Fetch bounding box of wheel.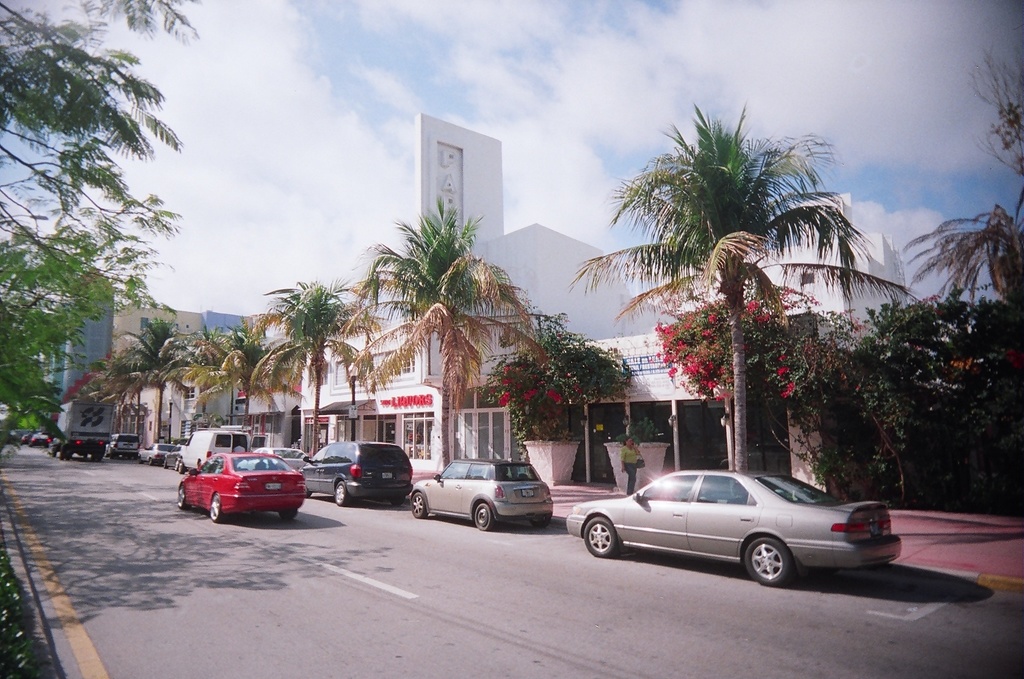
Bbox: (178, 485, 191, 509).
